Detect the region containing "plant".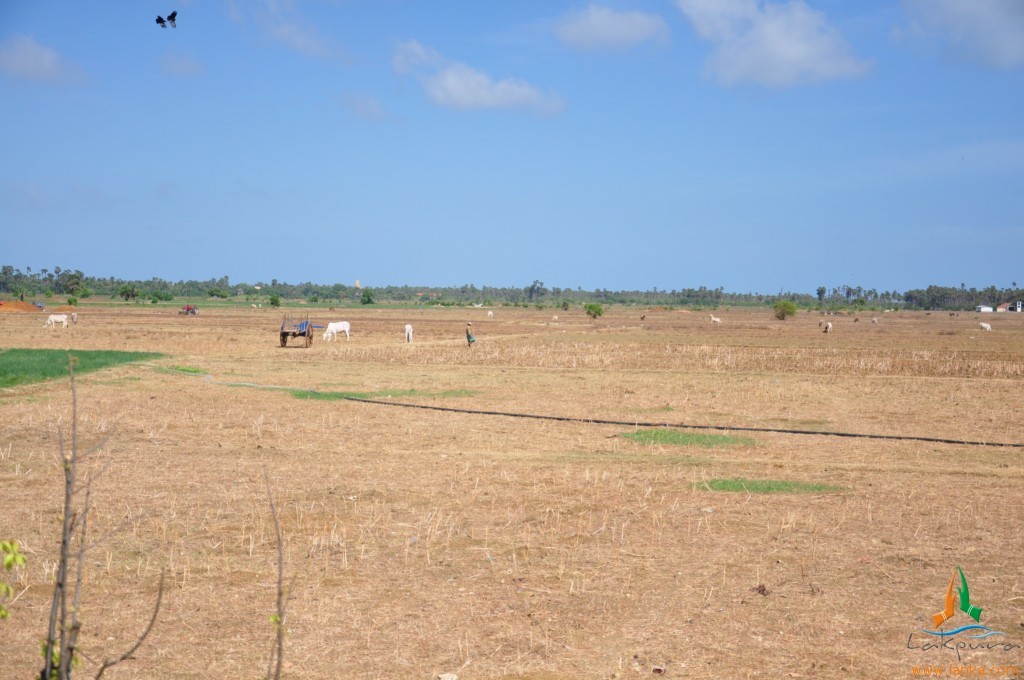
box=[699, 473, 853, 502].
